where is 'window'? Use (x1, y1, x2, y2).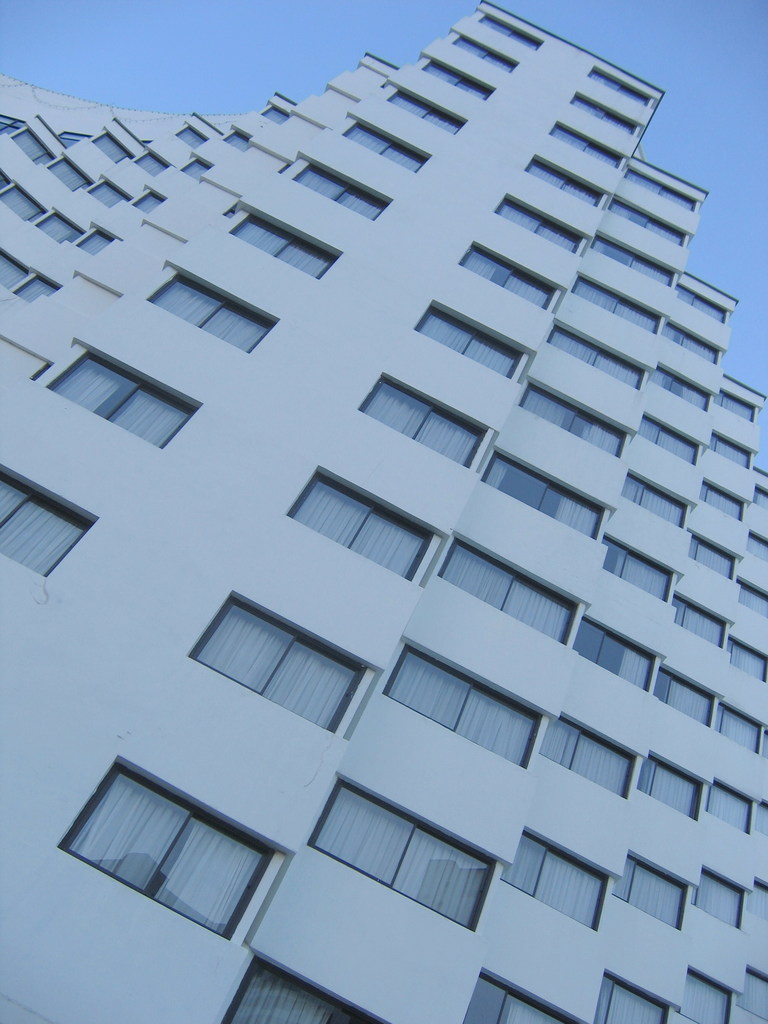
(356, 369, 492, 476).
